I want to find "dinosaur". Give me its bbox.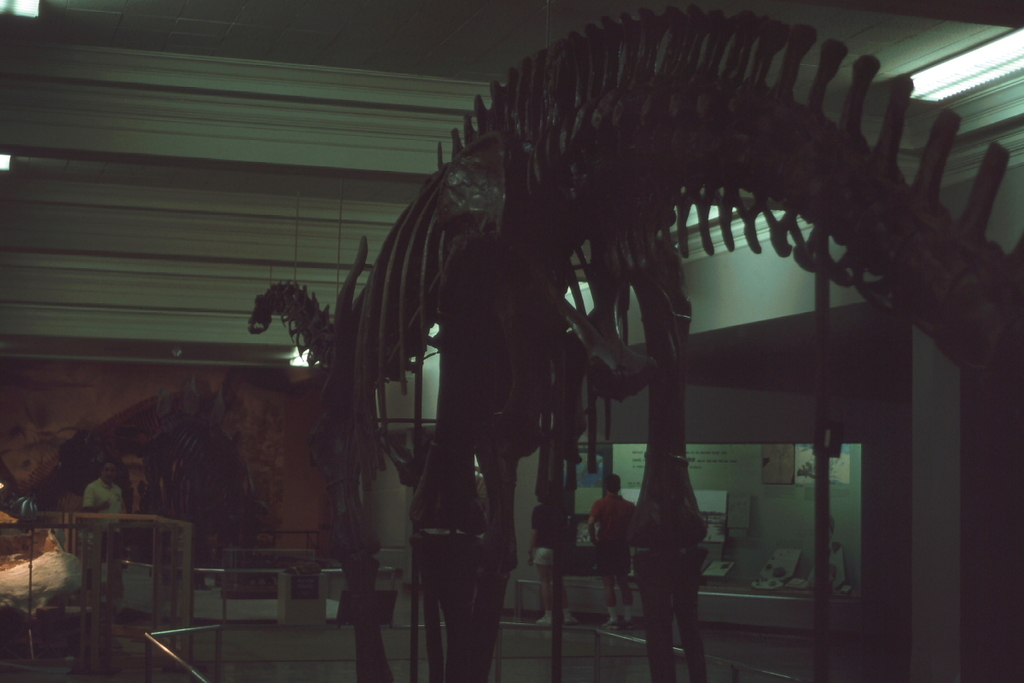
crop(251, 0, 1020, 604).
